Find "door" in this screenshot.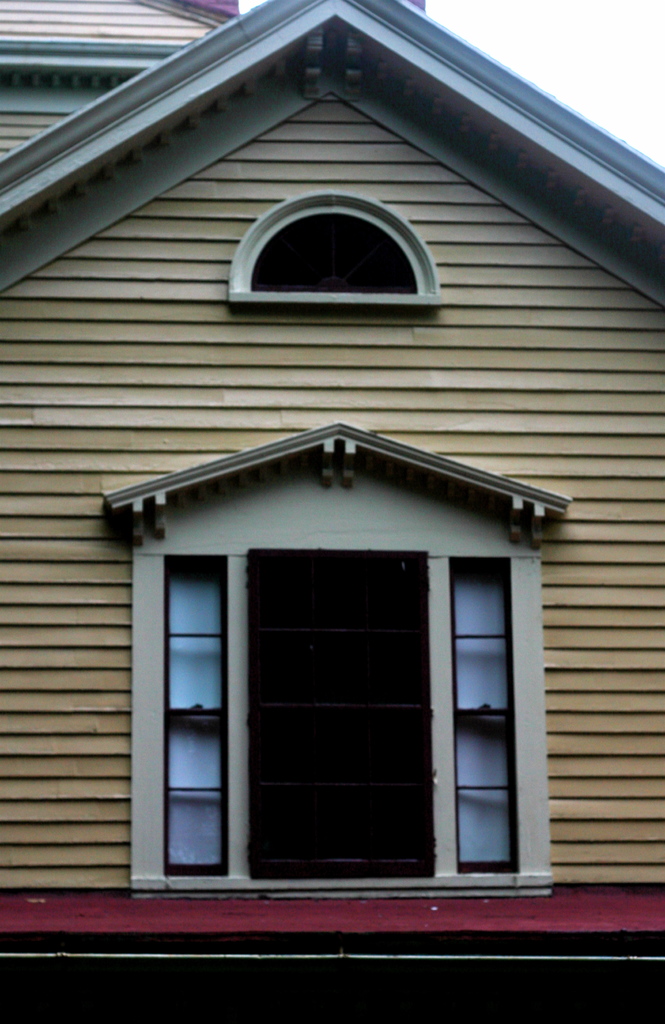
The bounding box for "door" is [left=243, top=556, right=433, bottom=873].
